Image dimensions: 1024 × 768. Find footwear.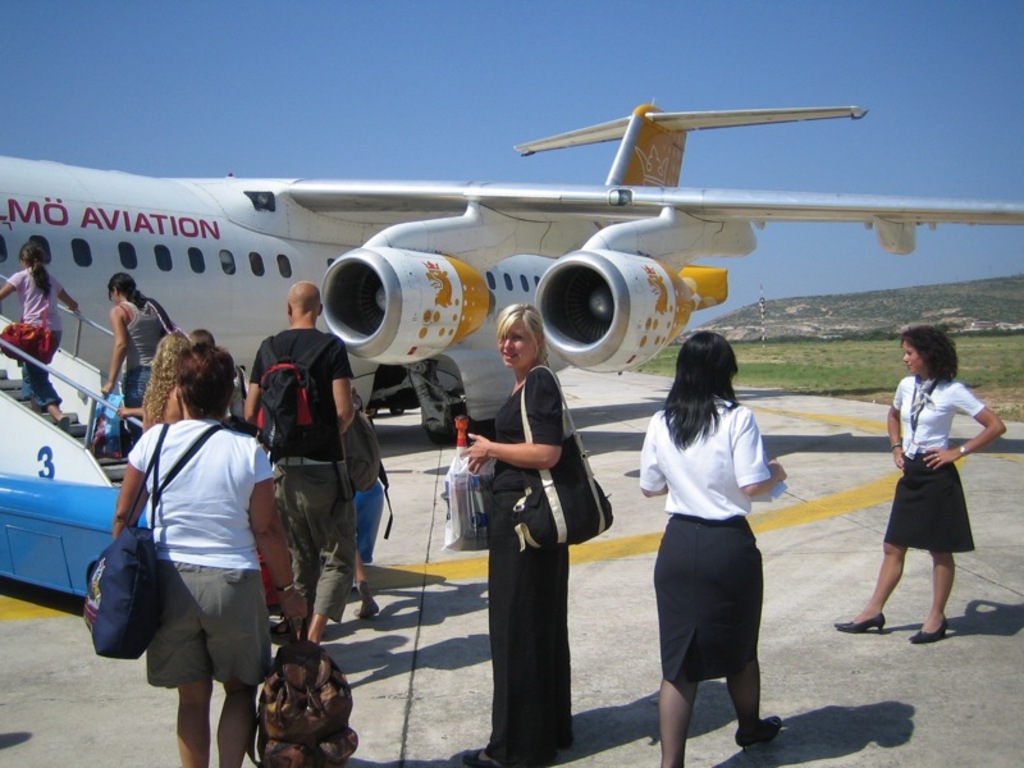
Rect(906, 625, 948, 652).
